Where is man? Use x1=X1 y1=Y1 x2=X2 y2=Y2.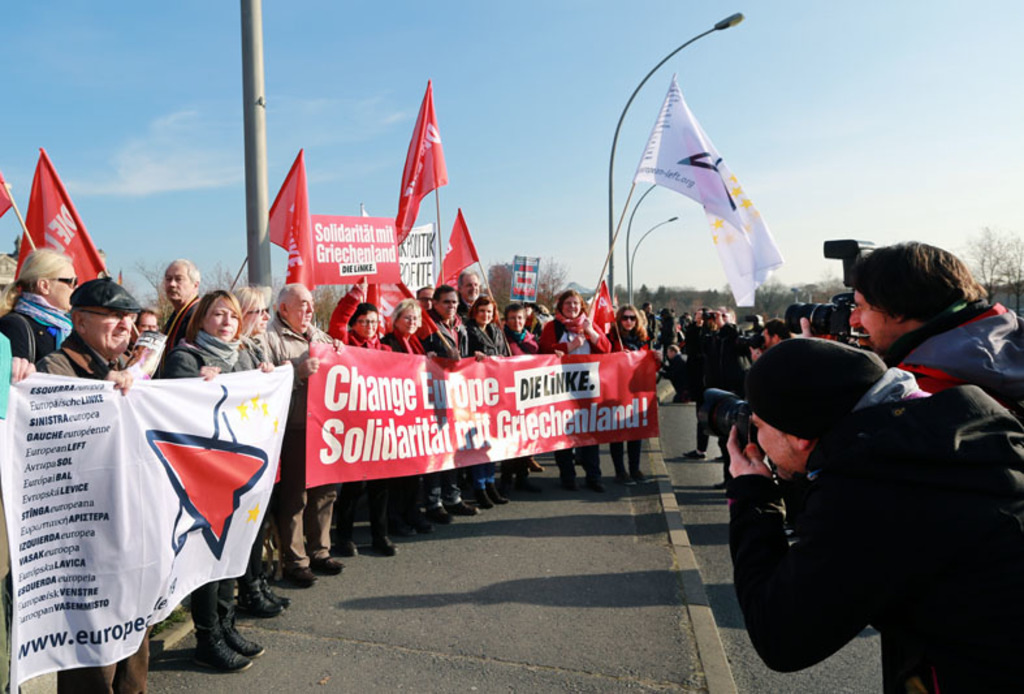
x1=414 y1=283 x2=436 y2=310.
